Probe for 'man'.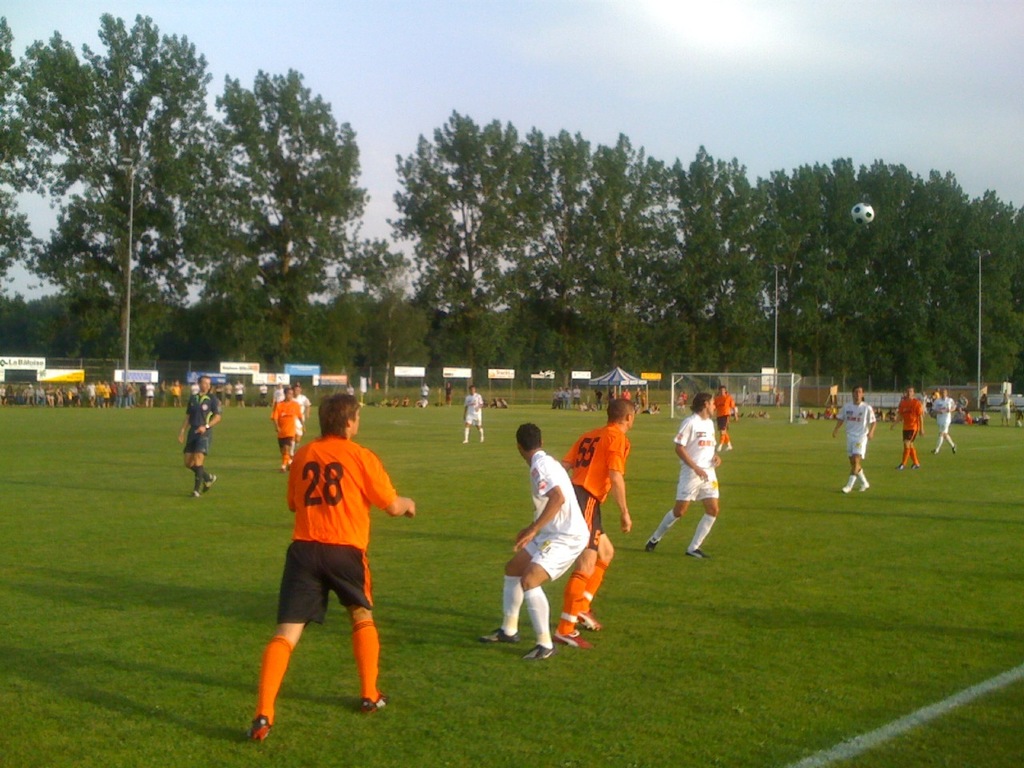
Probe result: (left=459, top=385, right=483, bottom=443).
